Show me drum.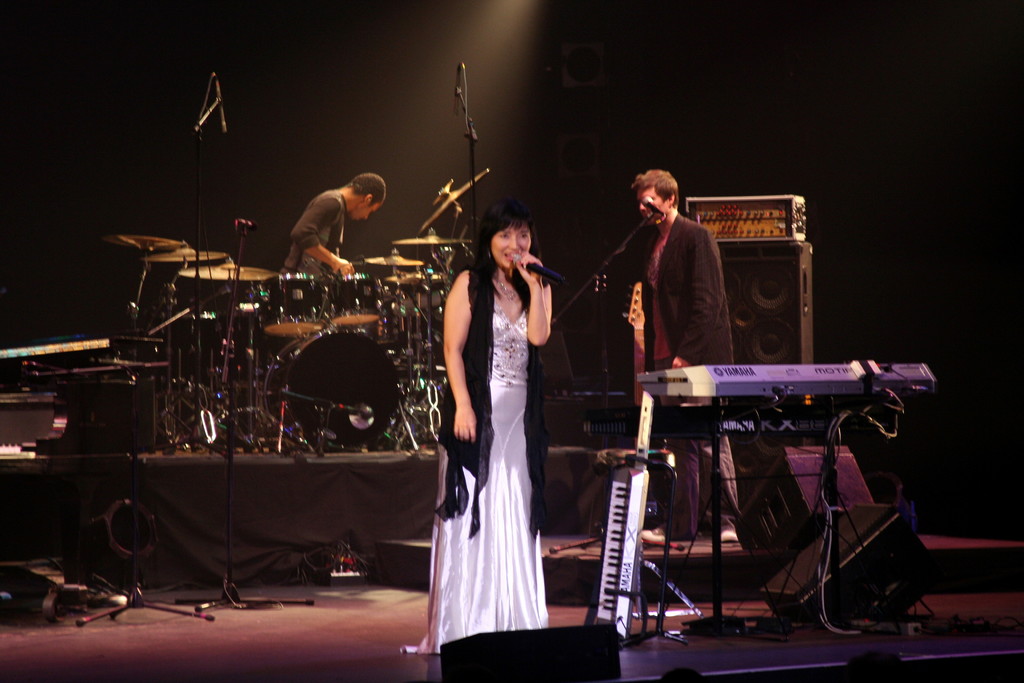
drum is here: region(265, 329, 399, 451).
